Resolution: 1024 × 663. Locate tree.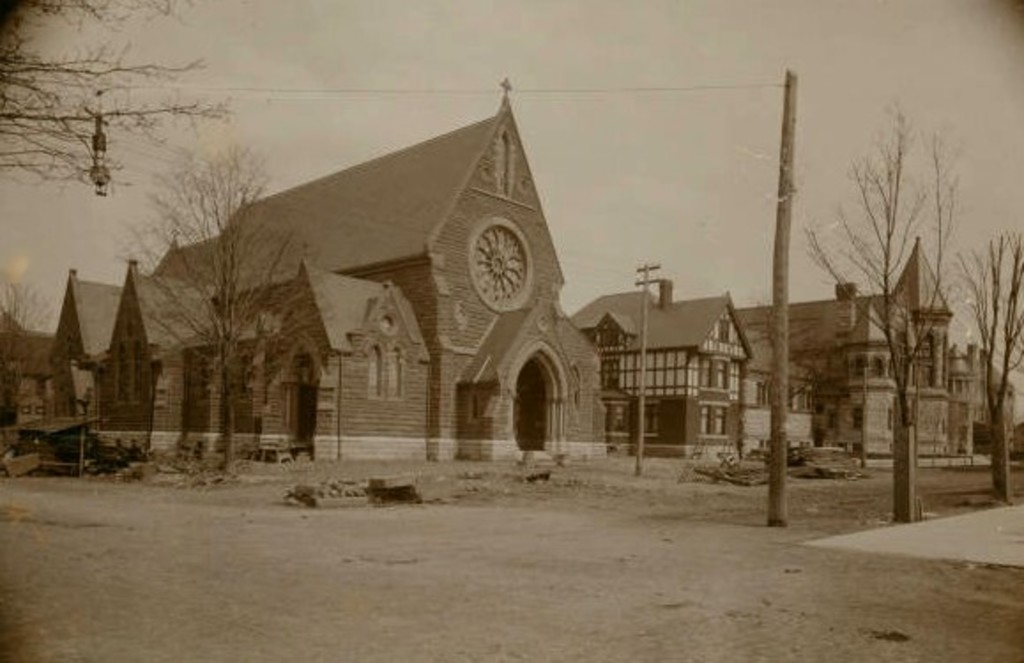
(left=152, top=150, right=315, bottom=474).
